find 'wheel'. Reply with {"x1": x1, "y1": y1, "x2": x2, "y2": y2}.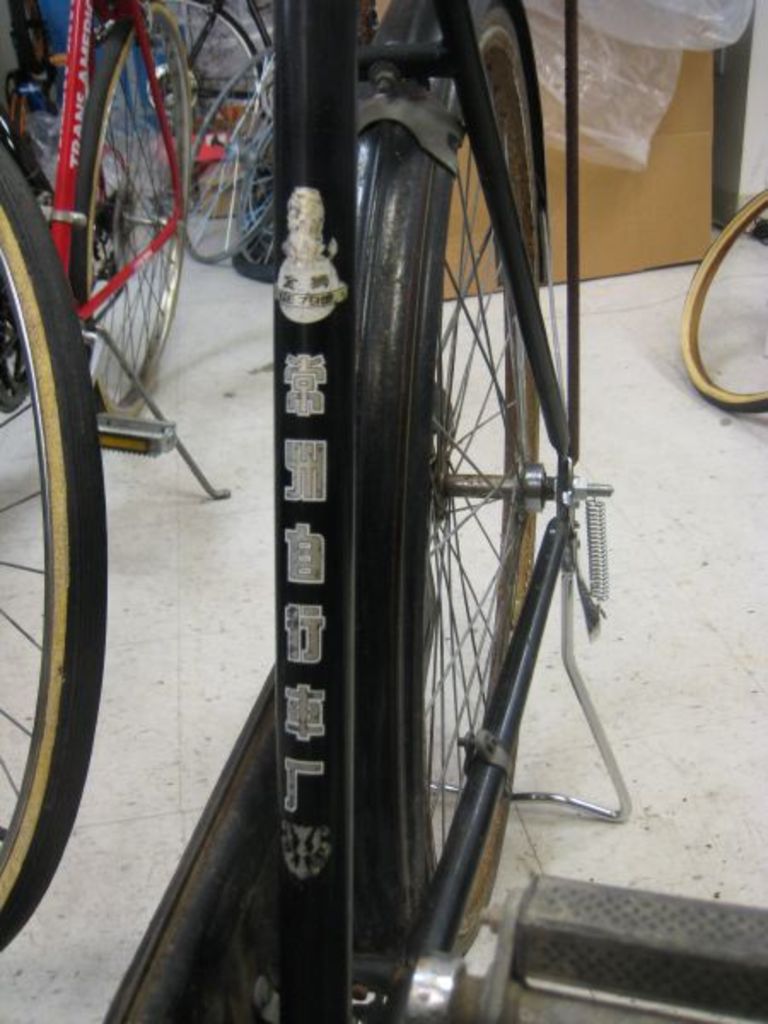
{"x1": 133, "y1": 2, "x2": 253, "y2": 177}.
